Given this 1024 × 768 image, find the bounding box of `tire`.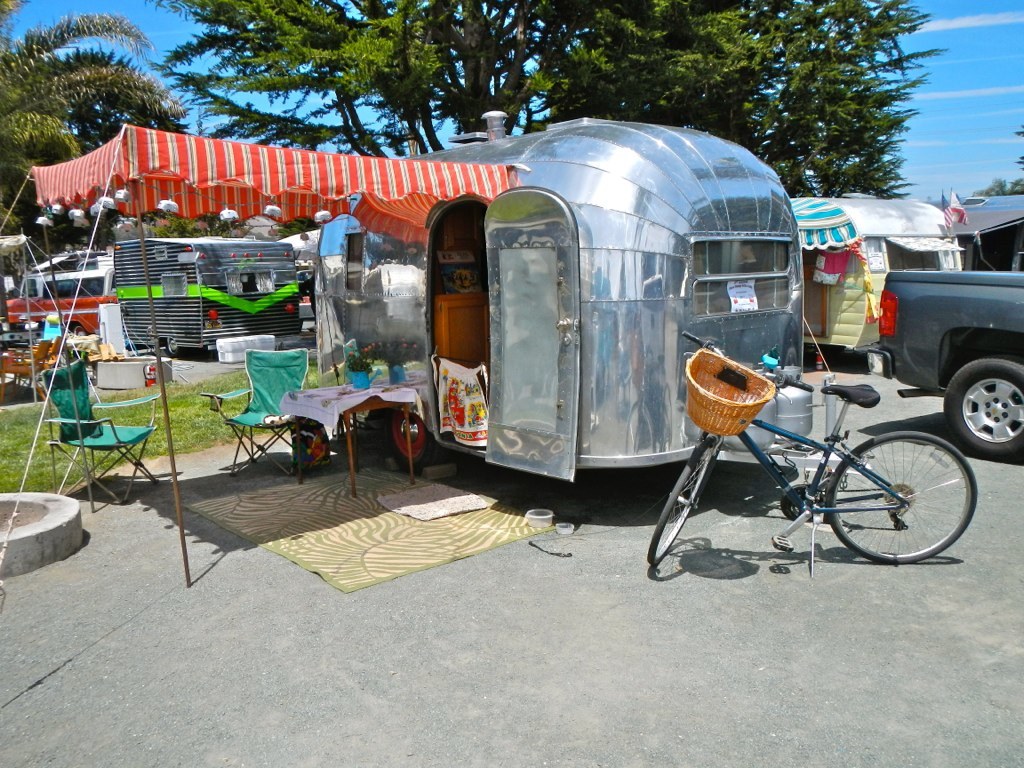
left=940, top=351, right=1023, bottom=455.
